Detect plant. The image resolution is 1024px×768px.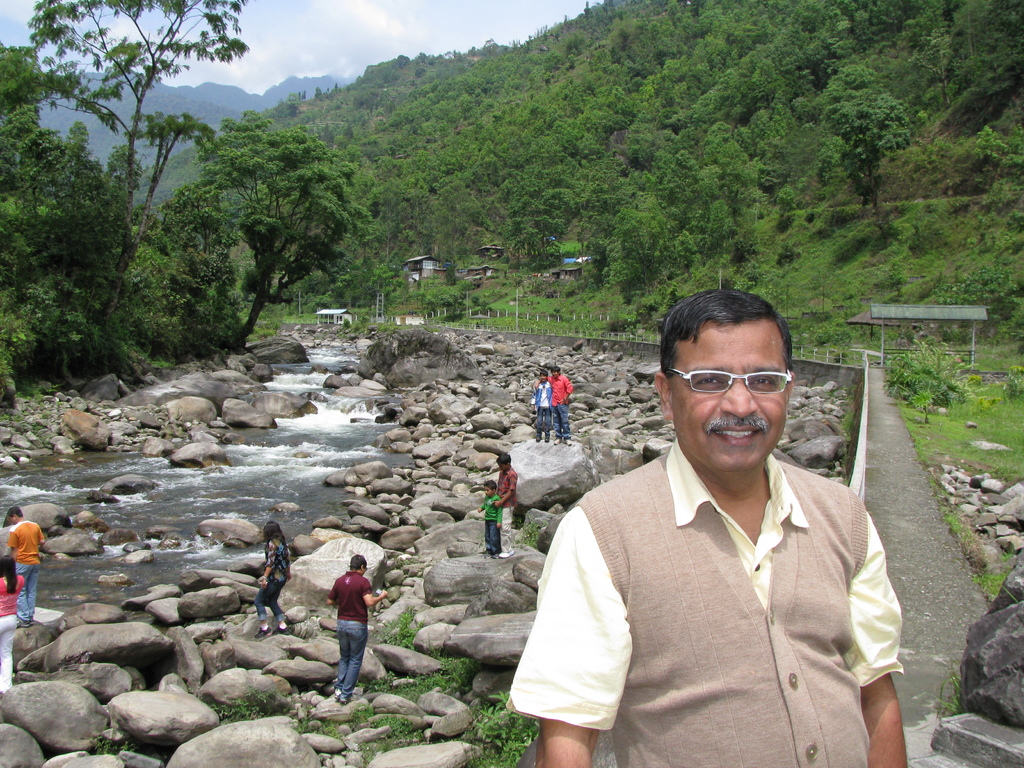
(342, 318, 351, 328).
